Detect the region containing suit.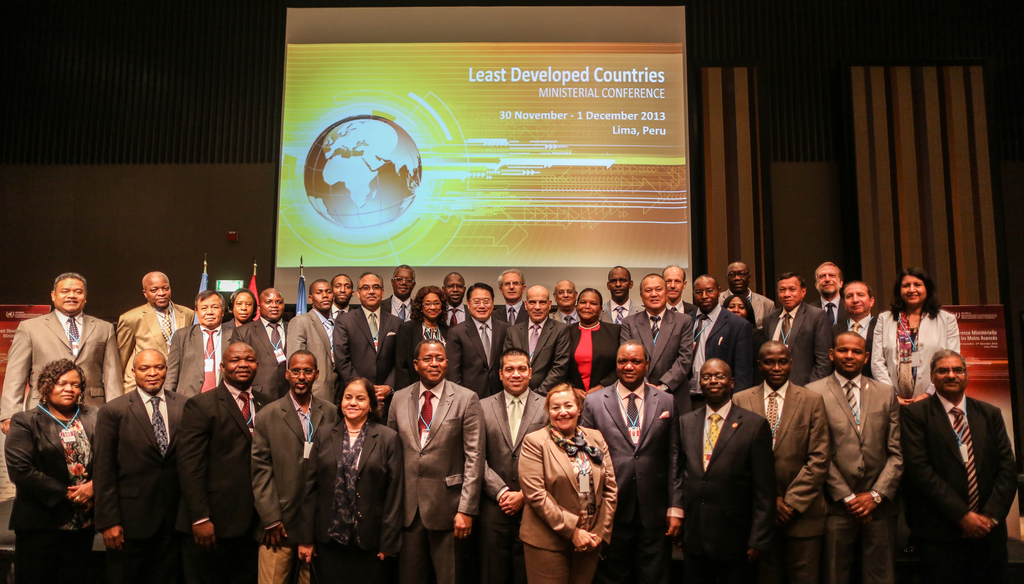
detection(480, 391, 545, 583).
